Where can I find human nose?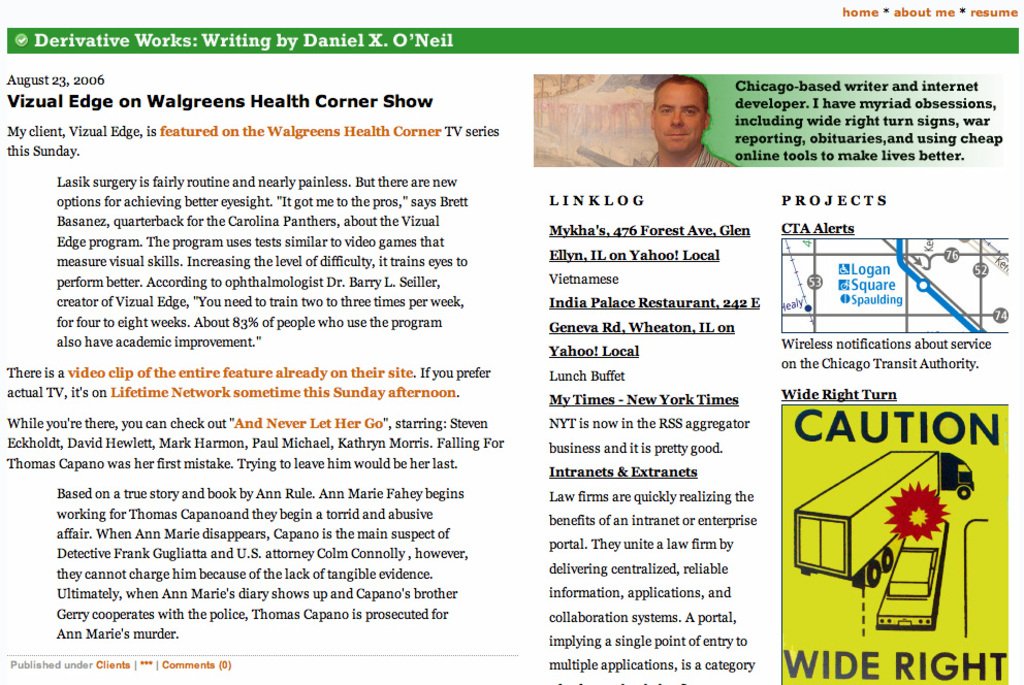
You can find it at {"left": 670, "top": 111, "right": 682, "bottom": 125}.
